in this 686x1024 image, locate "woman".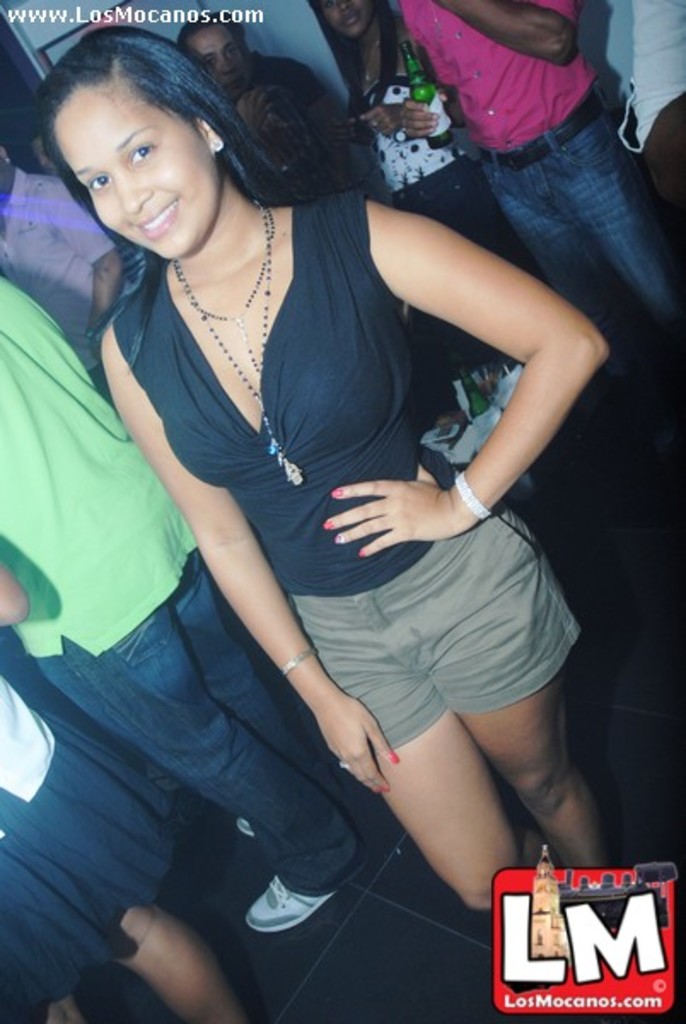
Bounding box: pyautogui.locateOnScreen(316, 0, 546, 285).
